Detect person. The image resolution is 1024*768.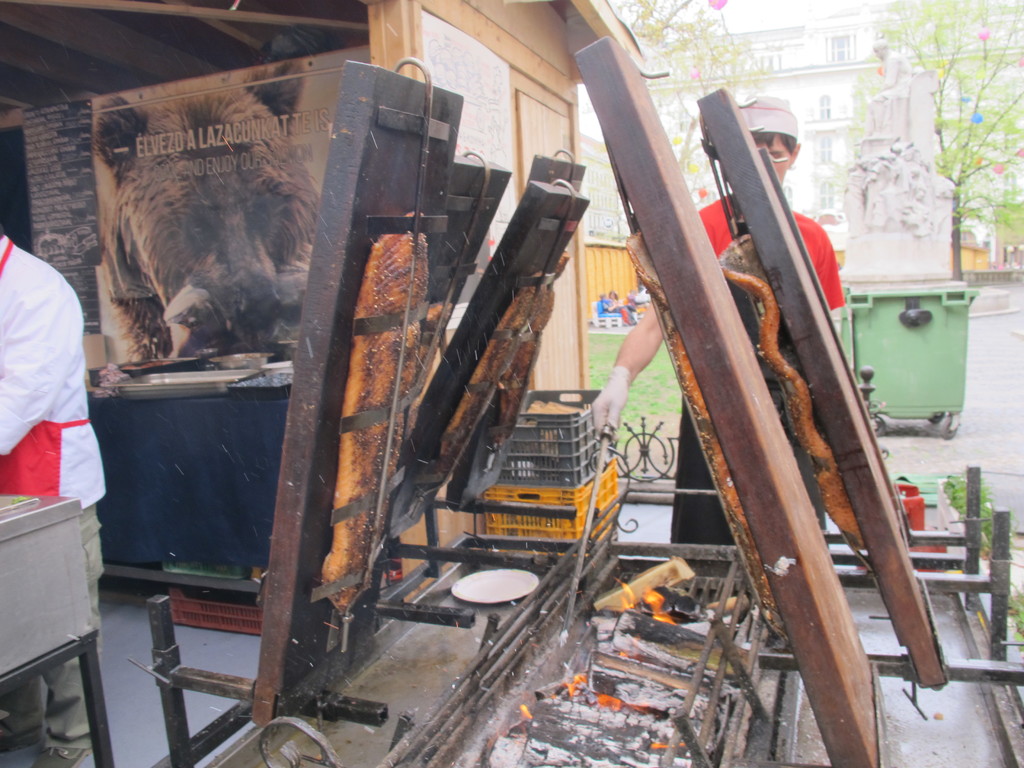
<region>0, 228, 103, 767</region>.
